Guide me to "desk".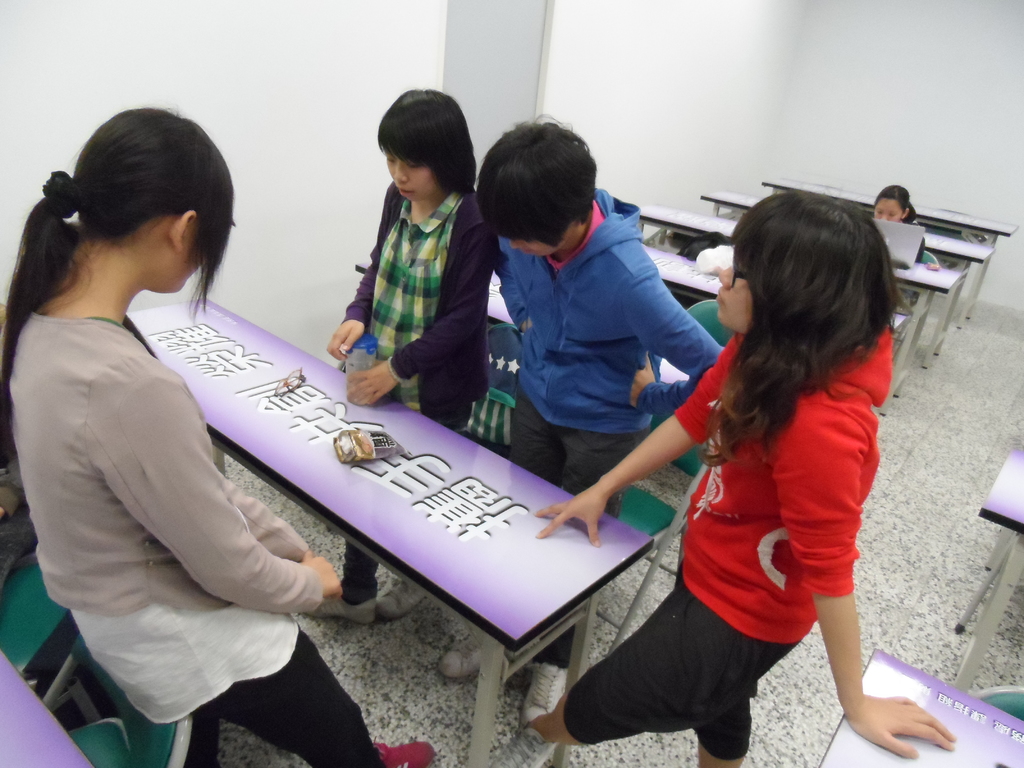
Guidance: <region>819, 648, 1023, 763</region>.
